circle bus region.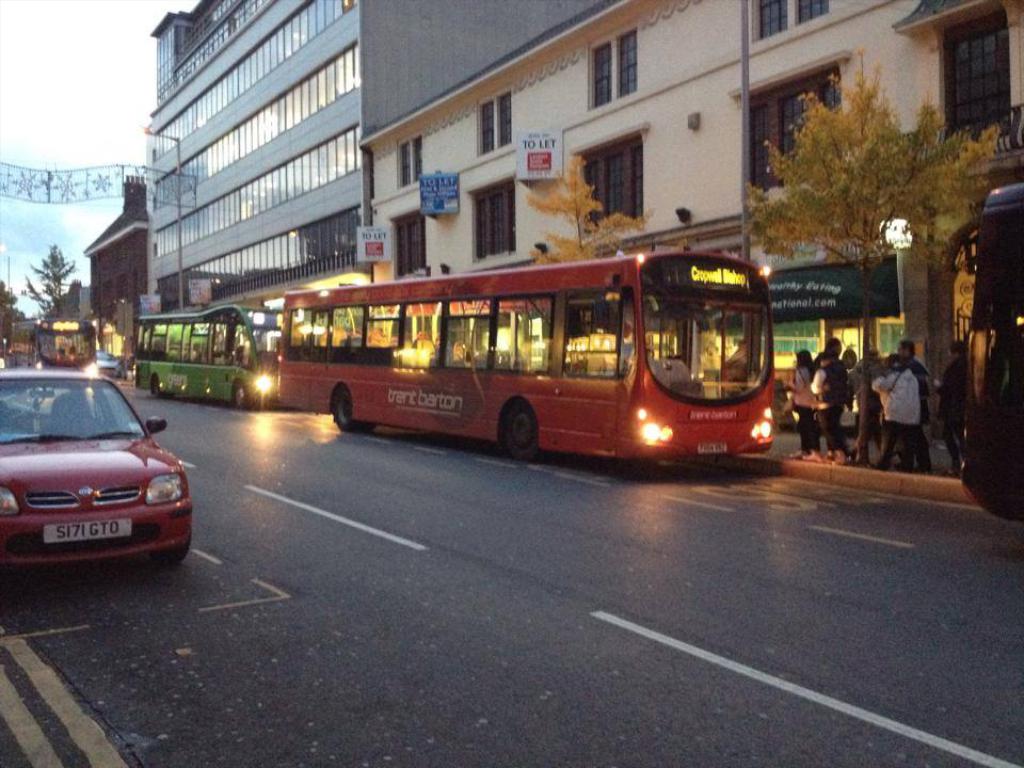
Region: <box>10,313,103,375</box>.
